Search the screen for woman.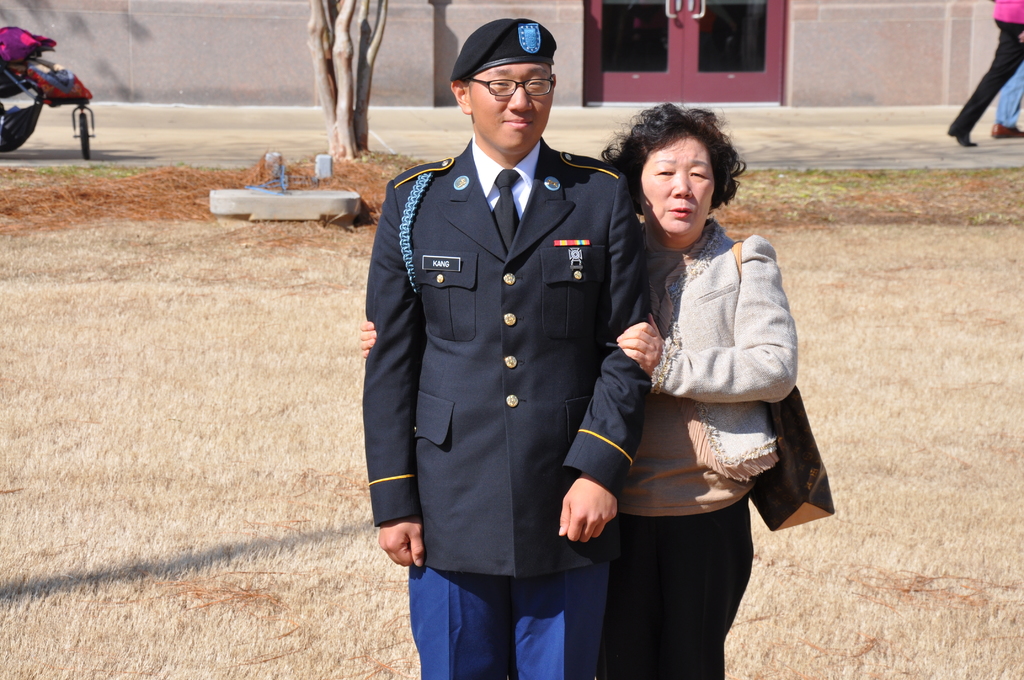
Found at region(569, 97, 798, 679).
